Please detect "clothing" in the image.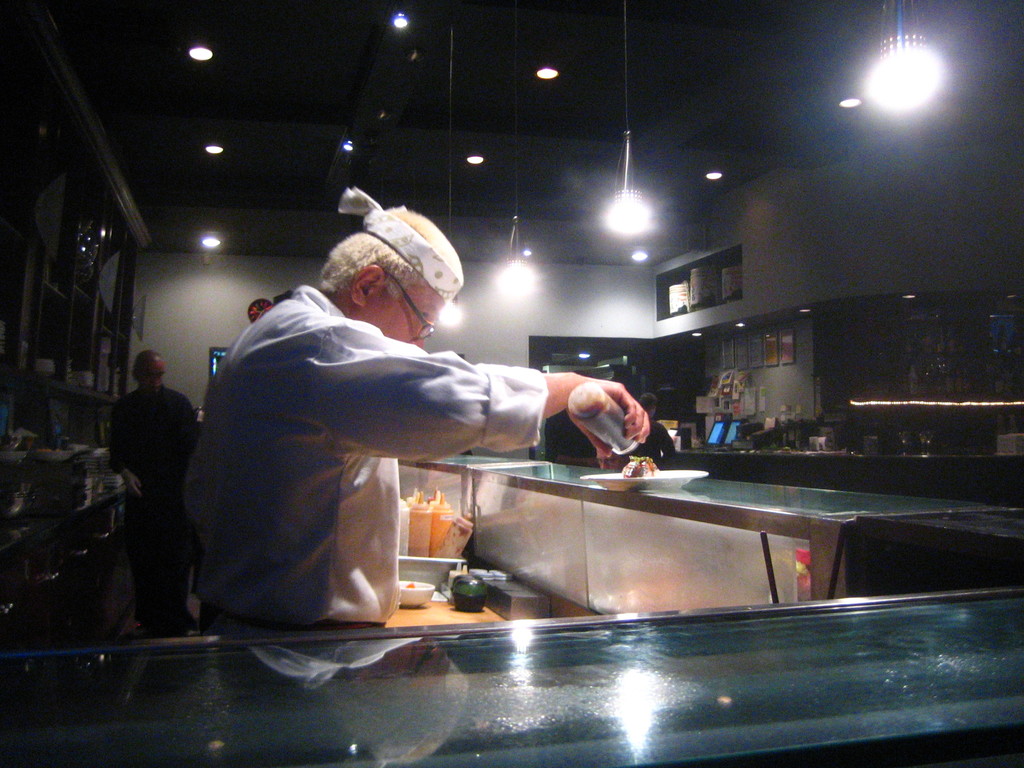
[625, 414, 678, 468].
